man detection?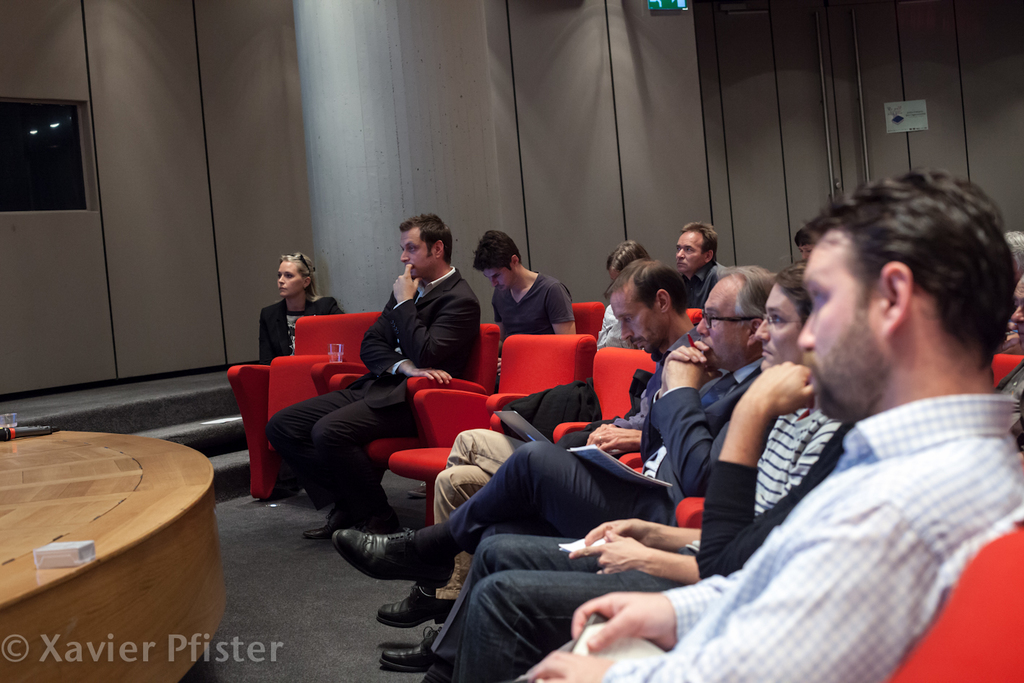
bbox=(504, 163, 1023, 682)
